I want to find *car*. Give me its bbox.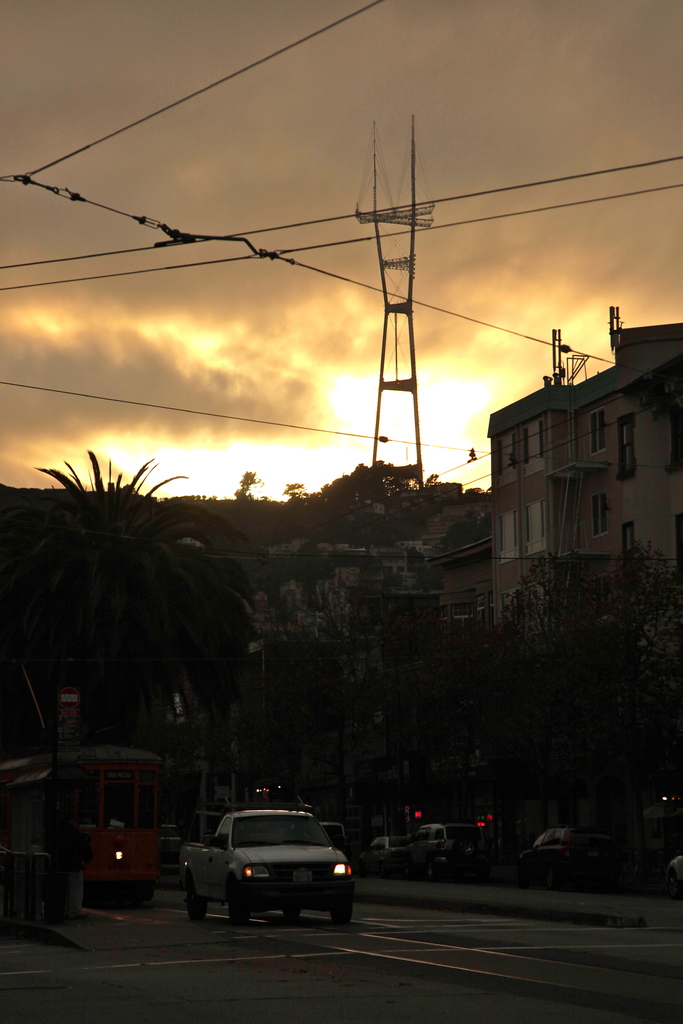
box(413, 819, 495, 881).
